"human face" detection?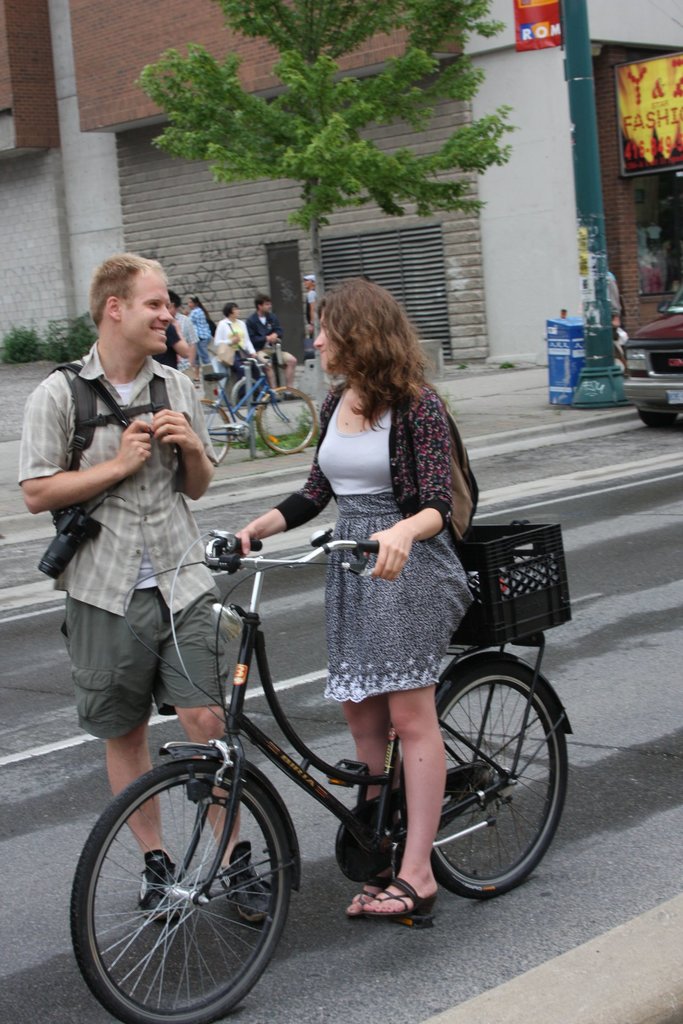
Rect(311, 308, 346, 371)
